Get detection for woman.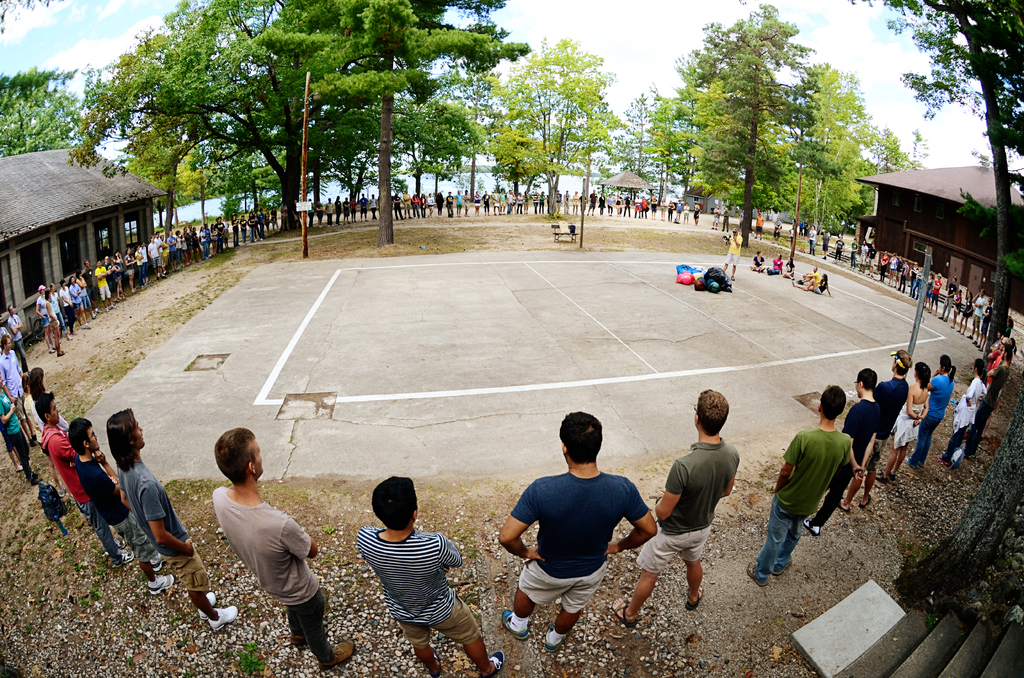
Detection: rect(960, 287, 981, 339).
